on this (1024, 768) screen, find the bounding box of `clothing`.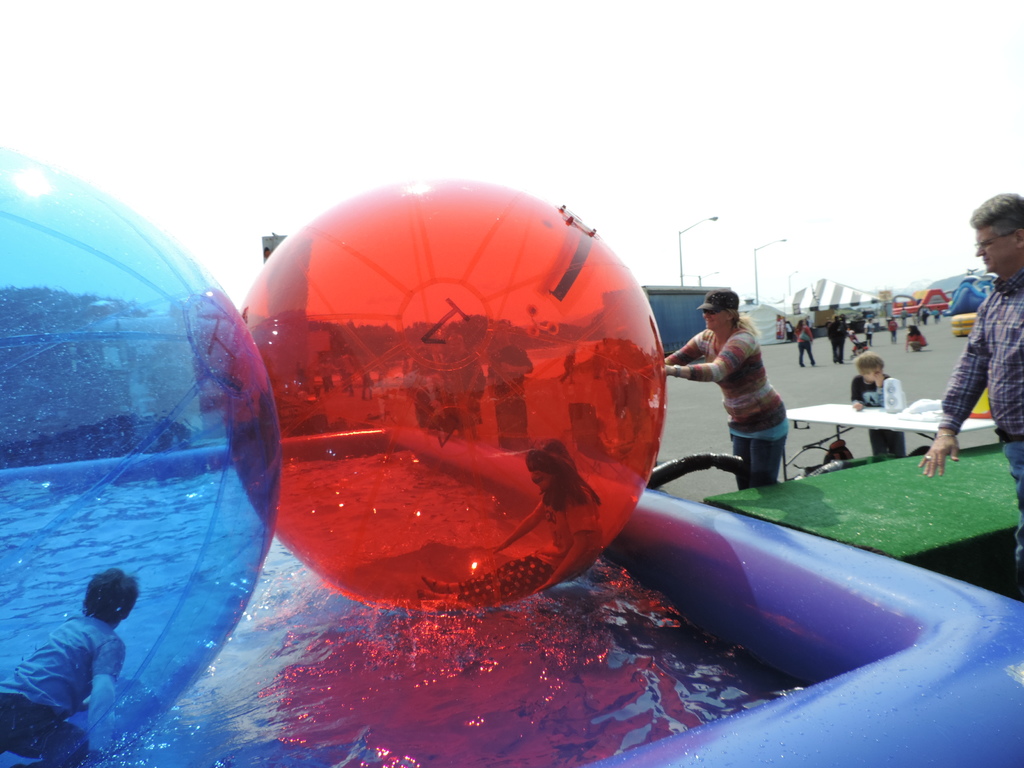
Bounding box: region(887, 319, 897, 340).
